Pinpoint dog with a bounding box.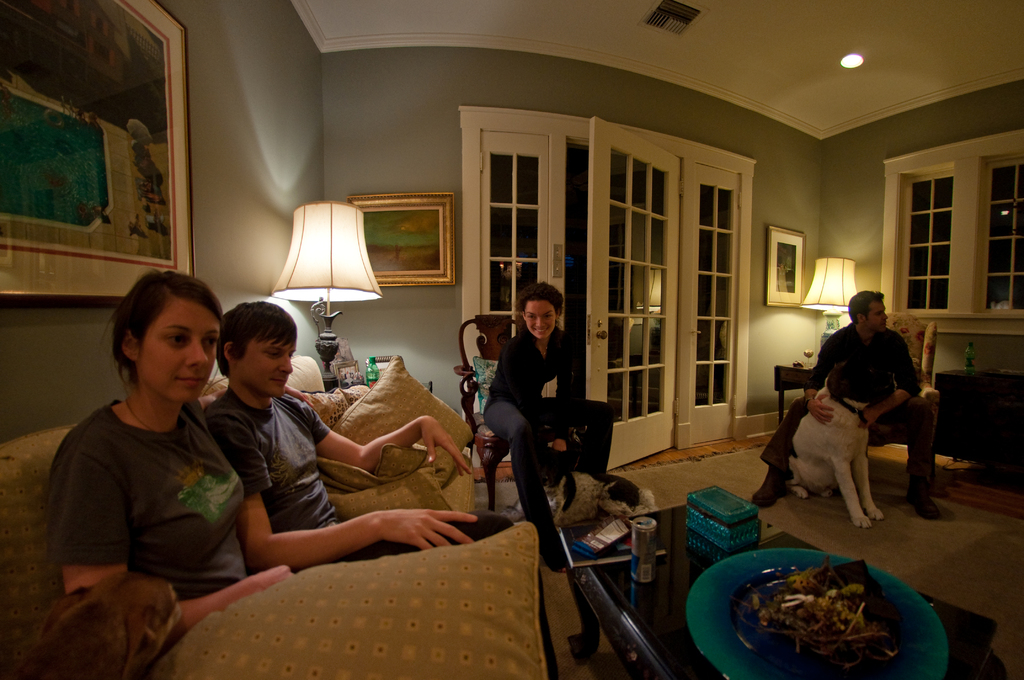
{"left": 0, "top": 571, "right": 186, "bottom": 679}.
